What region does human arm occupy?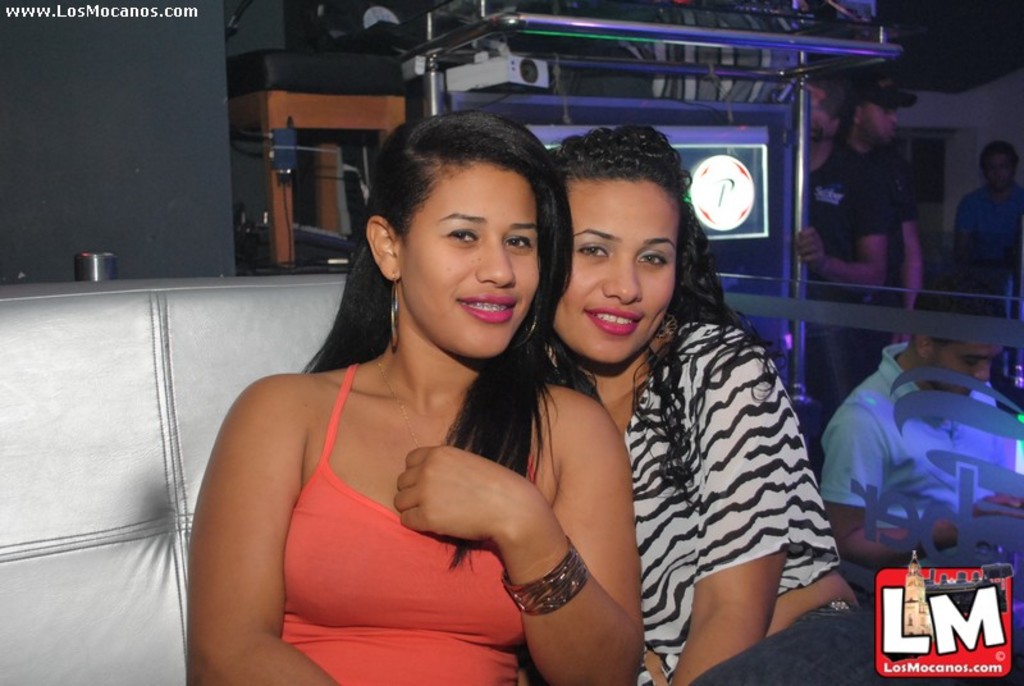
{"left": 175, "top": 314, "right": 344, "bottom": 672}.
